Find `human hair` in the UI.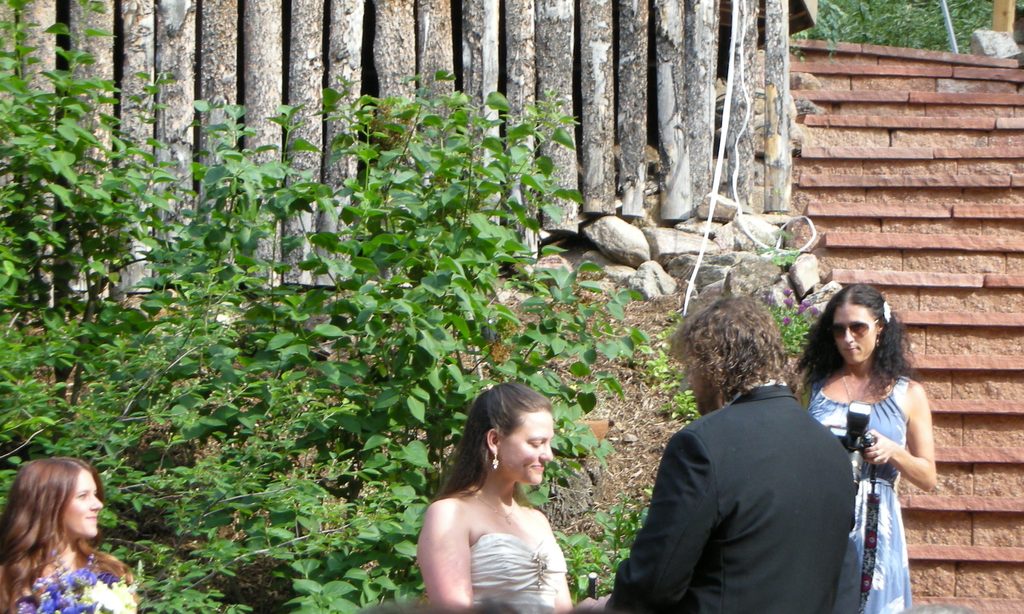
UI element at {"x1": 822, "y1": 274, "x2": 922, "y2": 406}.
